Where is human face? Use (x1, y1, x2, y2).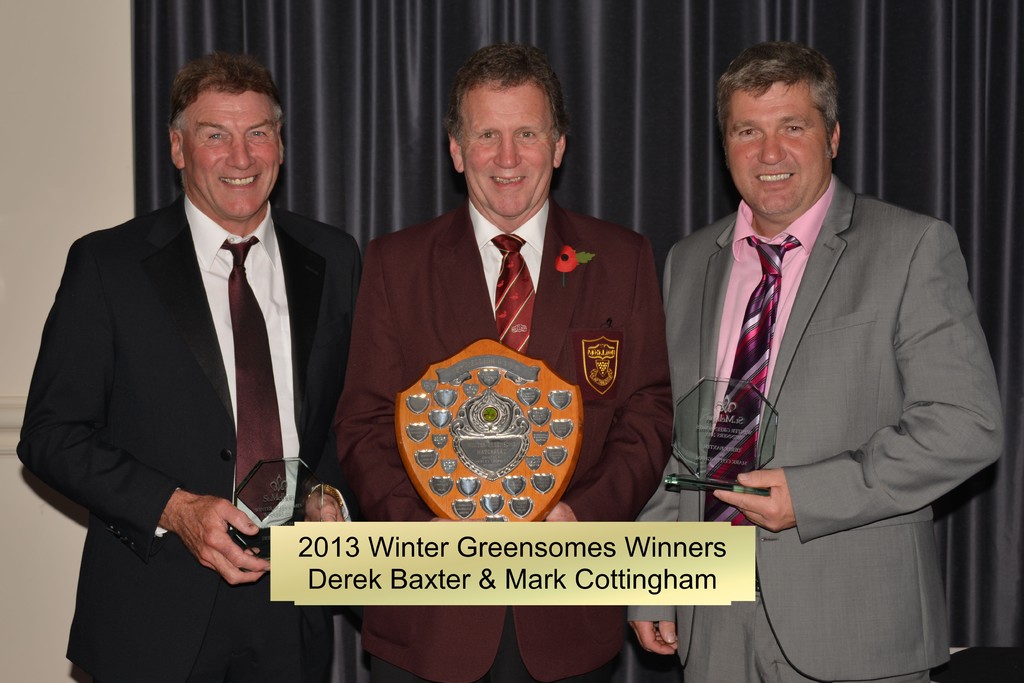
(188, 90, 279, 221).
